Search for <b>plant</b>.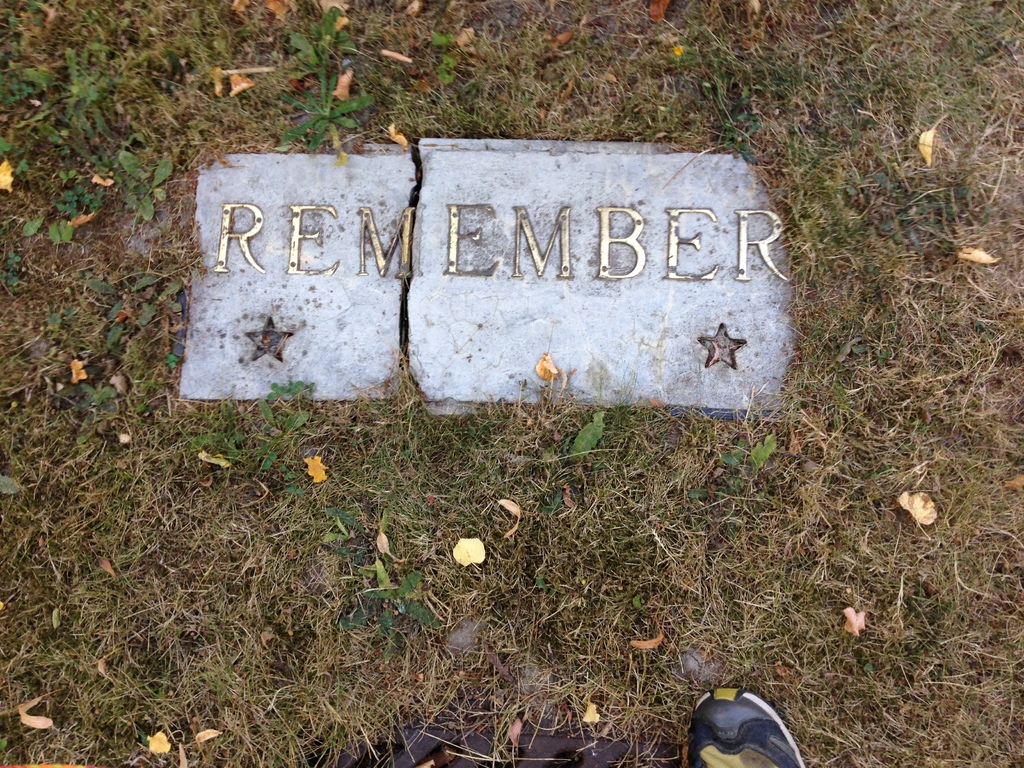
Found at region(427, 36, 485, 93).
